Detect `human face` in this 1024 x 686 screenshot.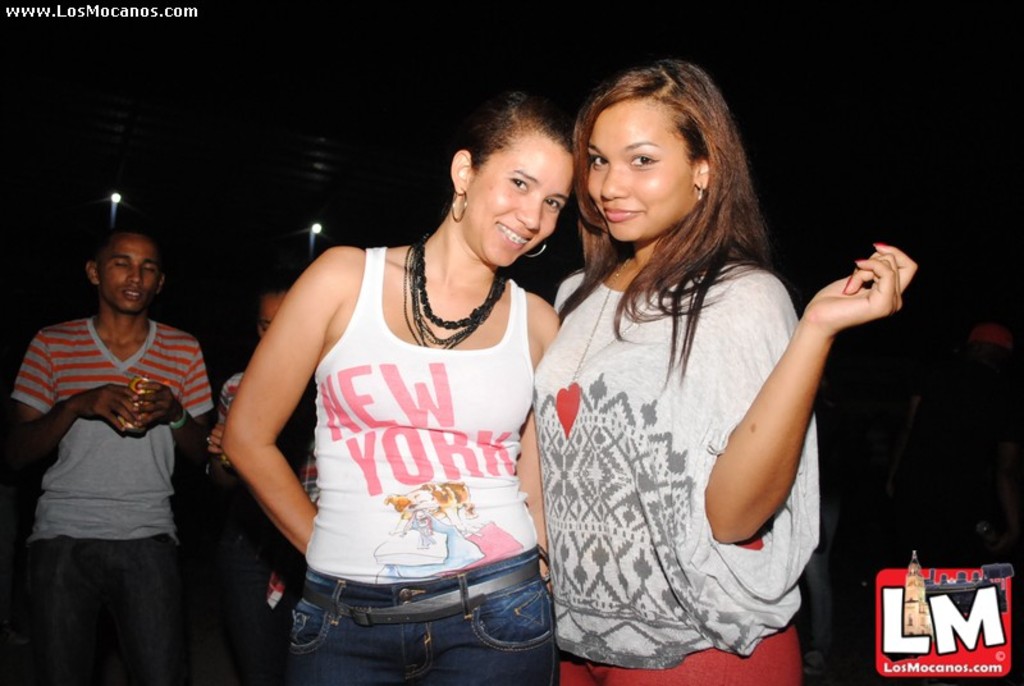
Detection: <region>93, 241, 168, 314</region>.
